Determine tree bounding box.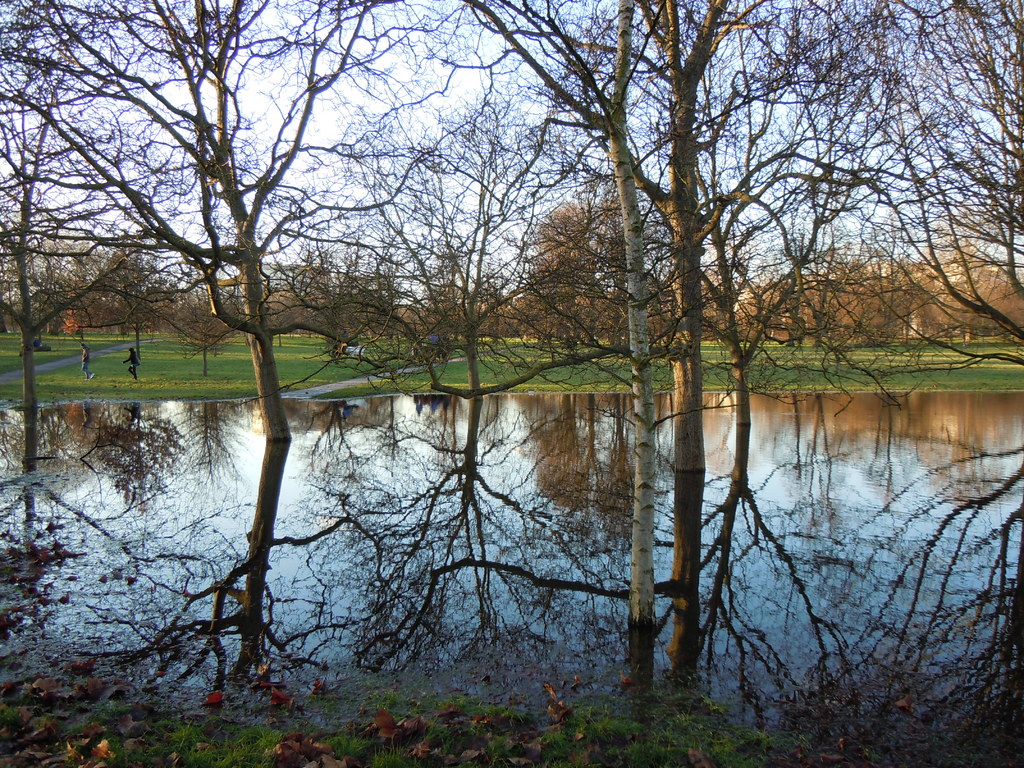
Determined: (479,0,656,723).
